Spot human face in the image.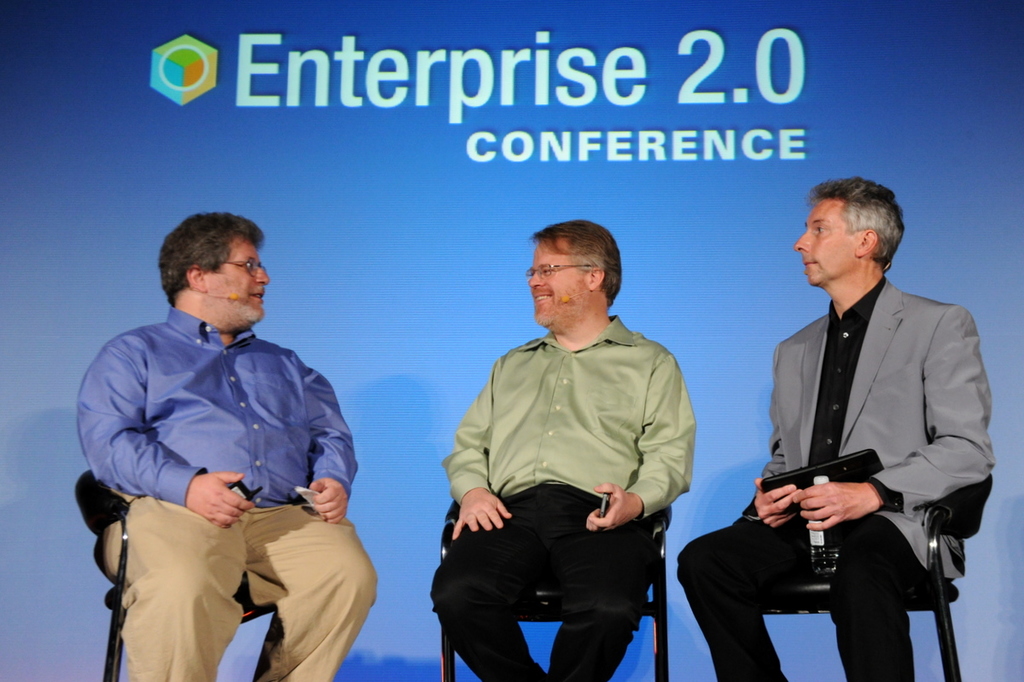
human face found at 798,197,852,287.
